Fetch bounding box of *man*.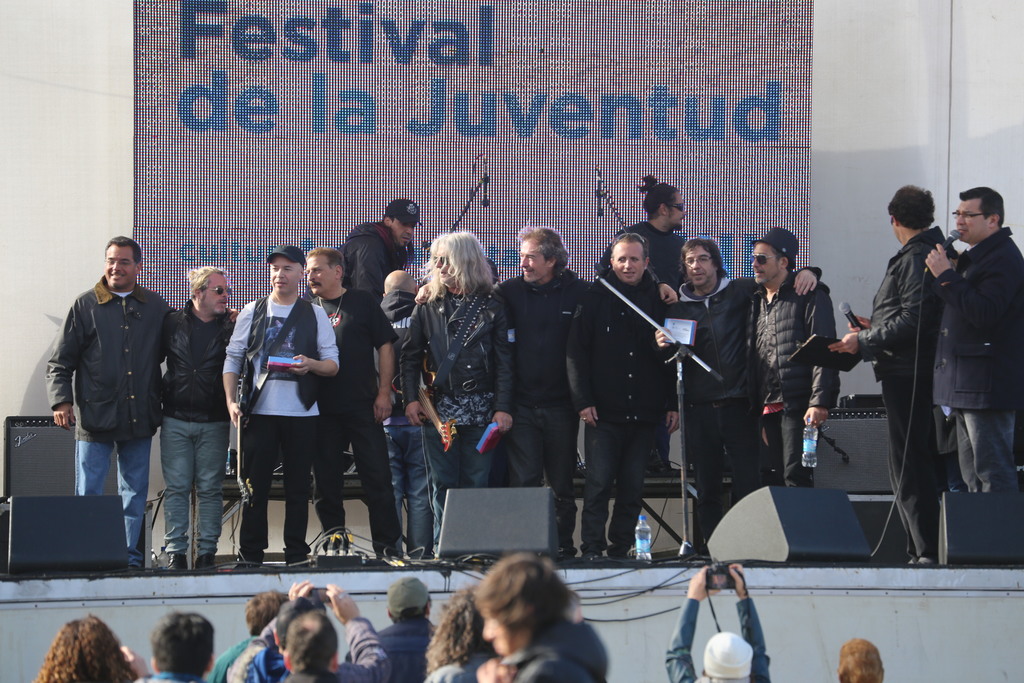
Bbox: x1=572 y1=229 x2=669 y2=547.
